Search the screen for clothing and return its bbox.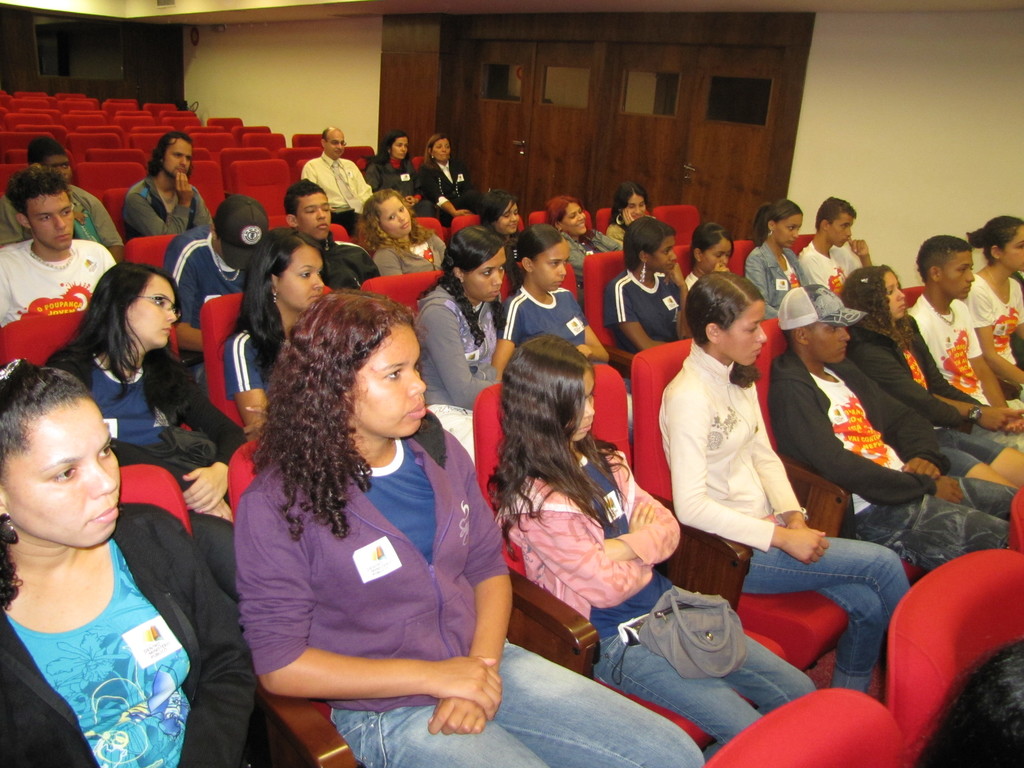
Found: bbox(225, 322, 285, 410).
